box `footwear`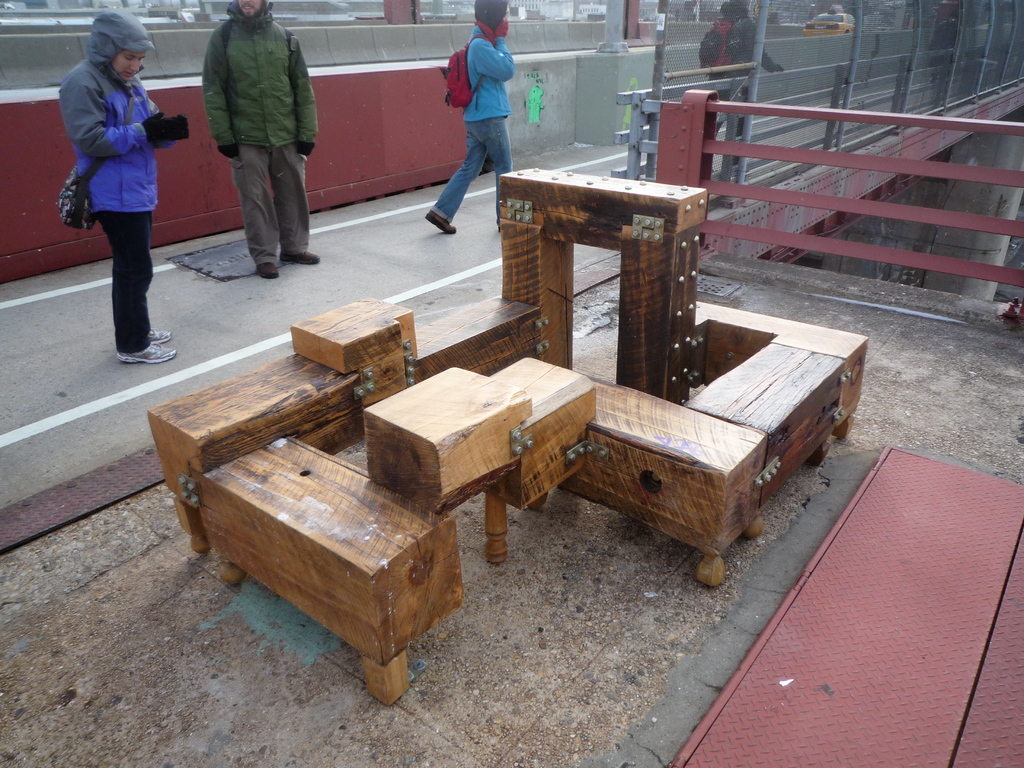
140,323,174,348
